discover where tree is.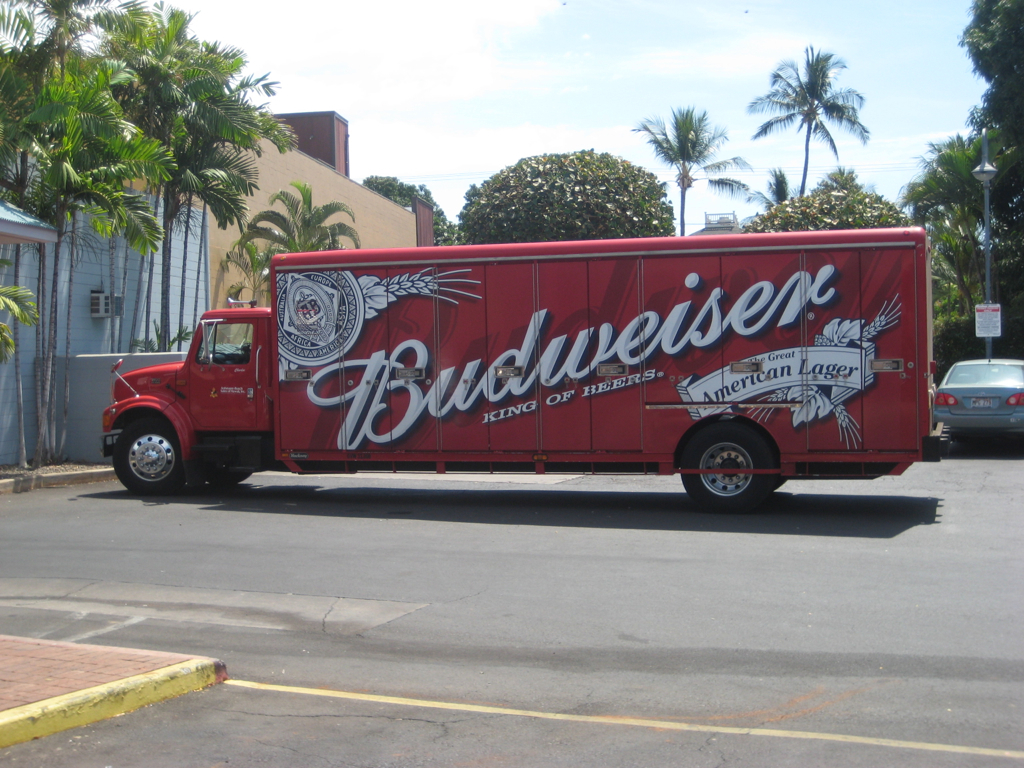
Discovered at left=744, top=163, right=905, bottom=227.
